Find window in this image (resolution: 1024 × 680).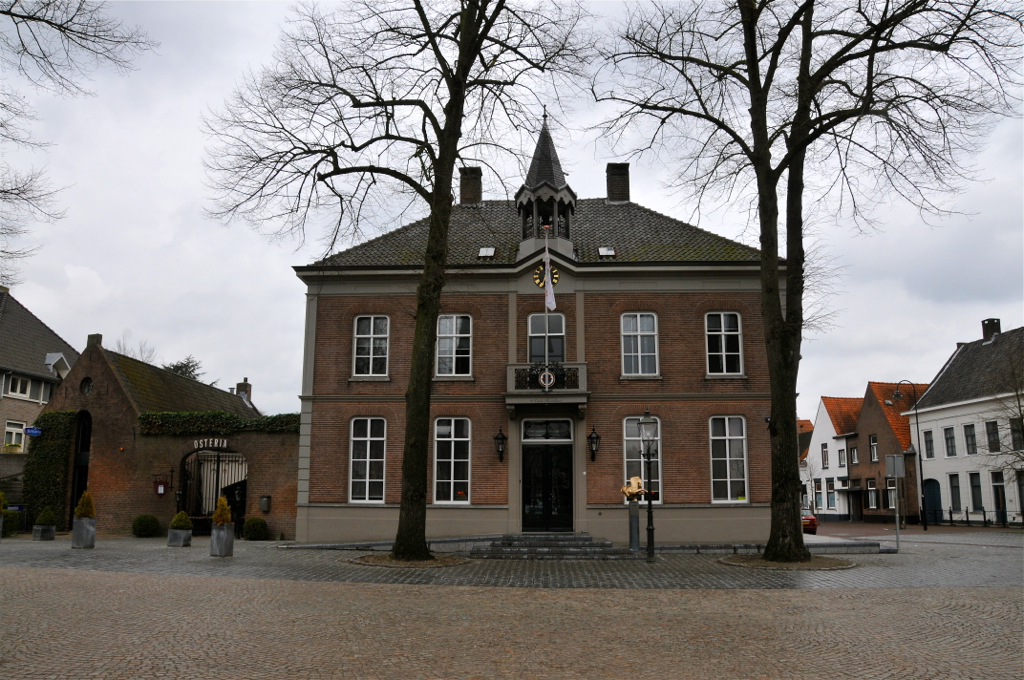
{"left": 891, "top": 482, "right": 900, "bottom": 506}.
